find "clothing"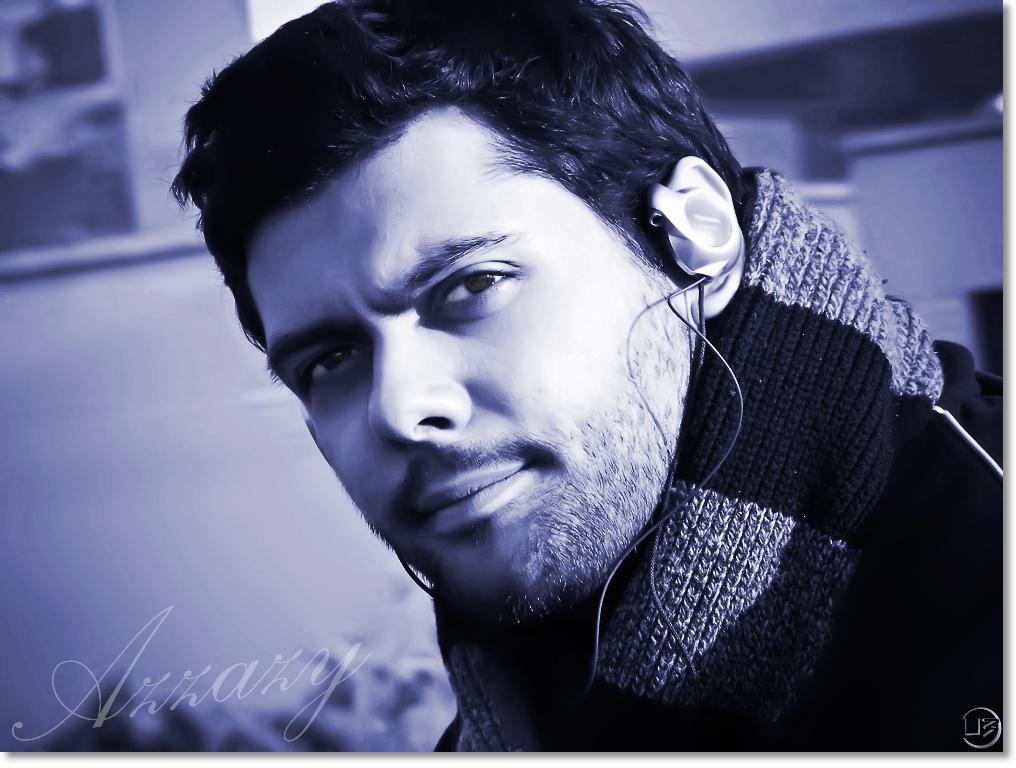
crop(433, 162, 1003, 756)
